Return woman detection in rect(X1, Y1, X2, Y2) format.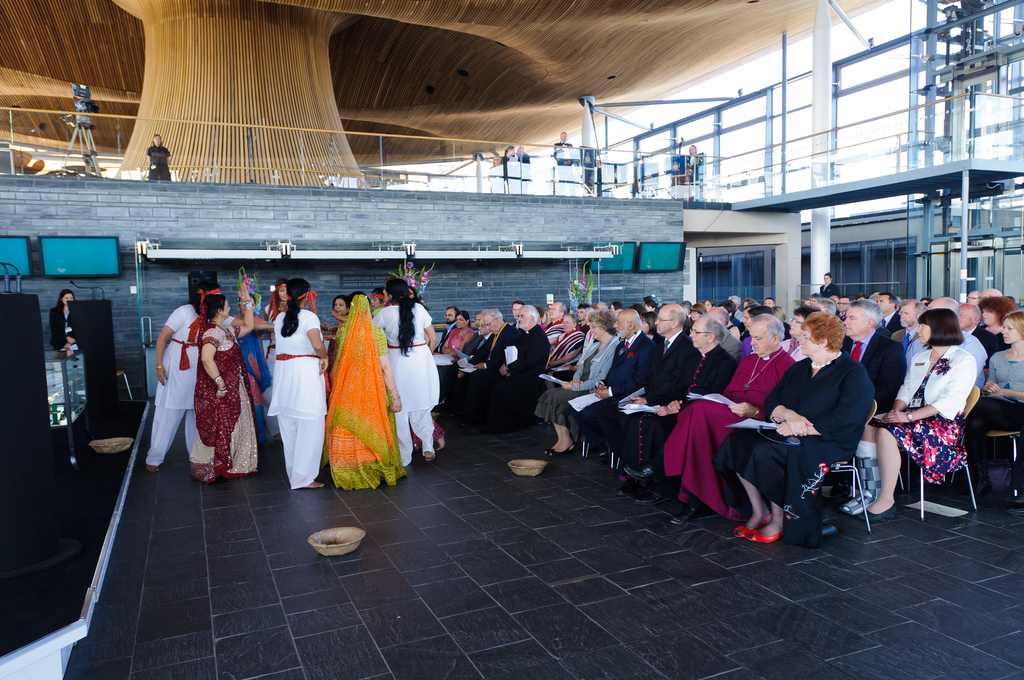
rect(769, 306, 794, 340).
